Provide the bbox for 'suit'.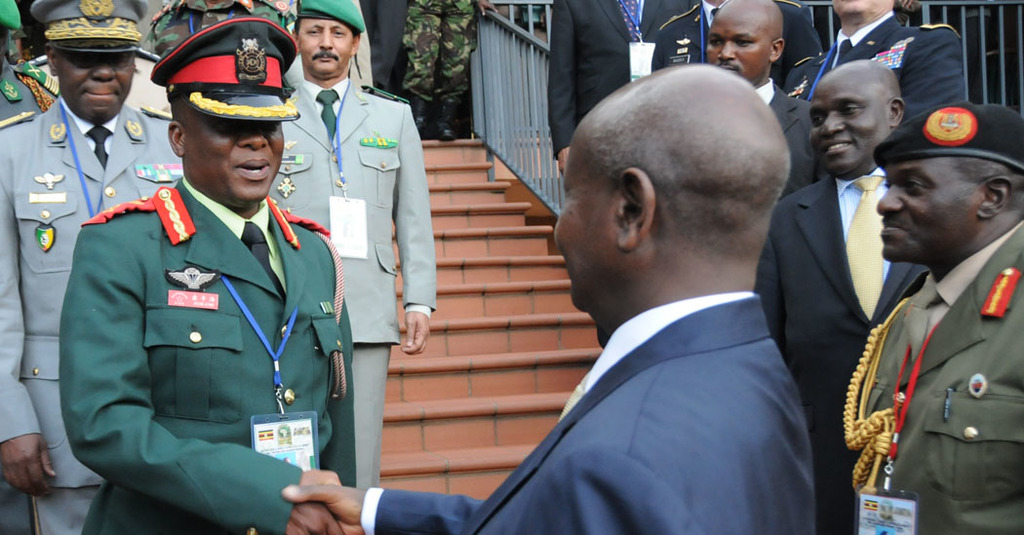
detection(0, 57, 64, 121).
